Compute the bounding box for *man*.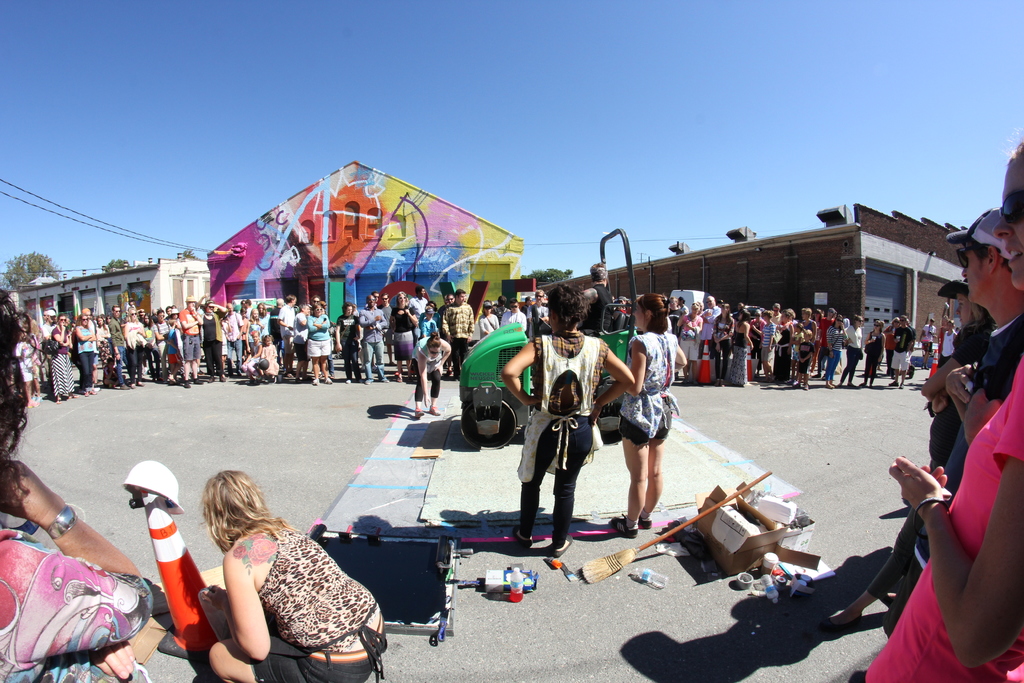
x1=882 y1=208 x2=1023 y2=634.
